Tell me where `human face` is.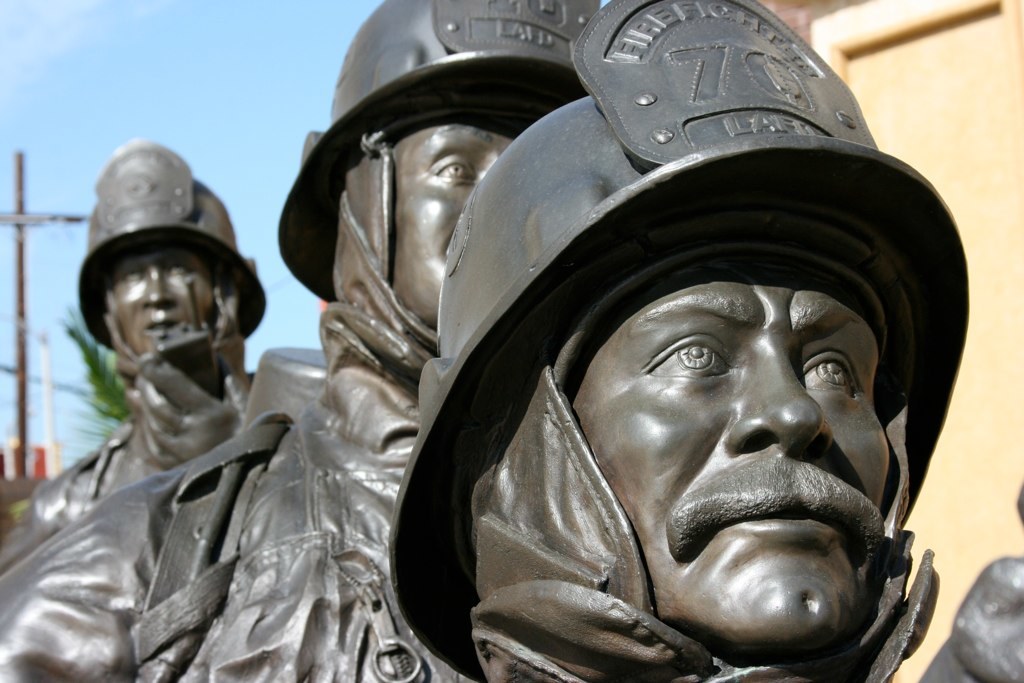
`human face` is at (x1=113, y1=250, x2=215, y2=356).
